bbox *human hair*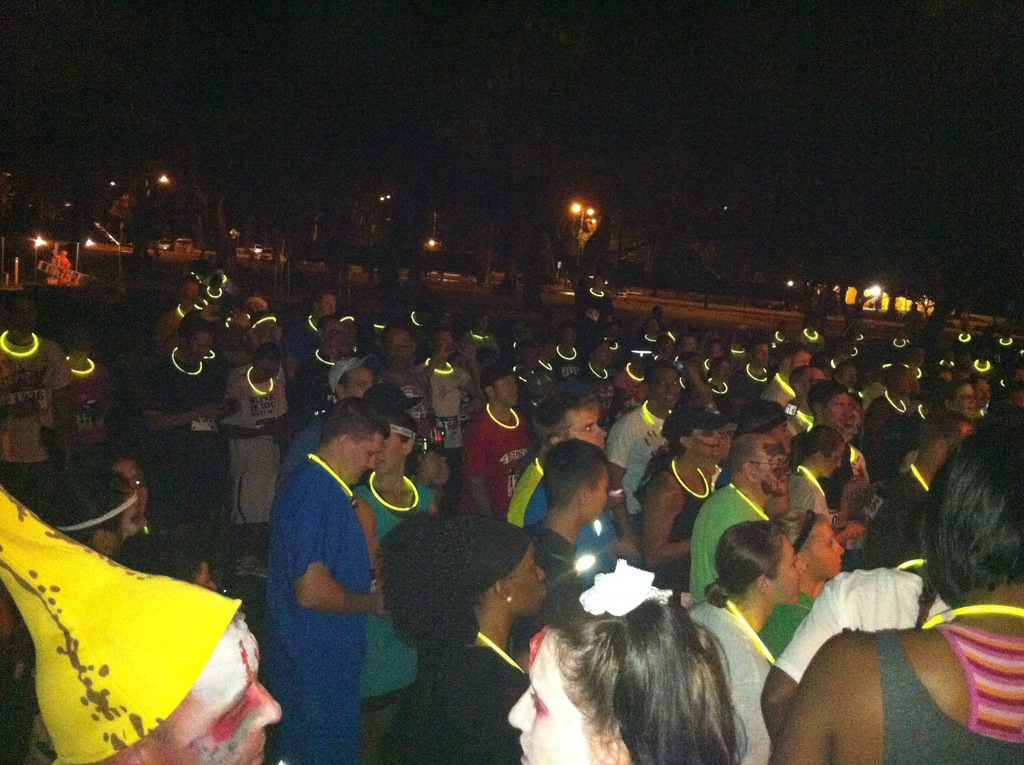
(765, 506, 827, 556)
